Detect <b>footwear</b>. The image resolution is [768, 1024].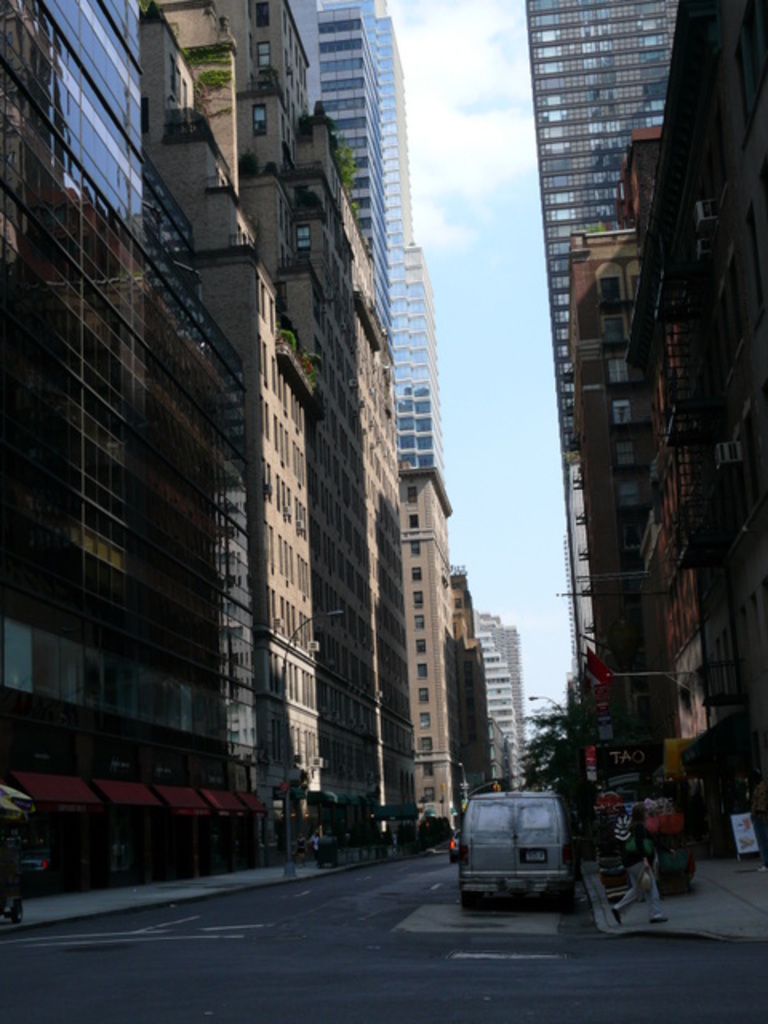
613/907/624/922.
